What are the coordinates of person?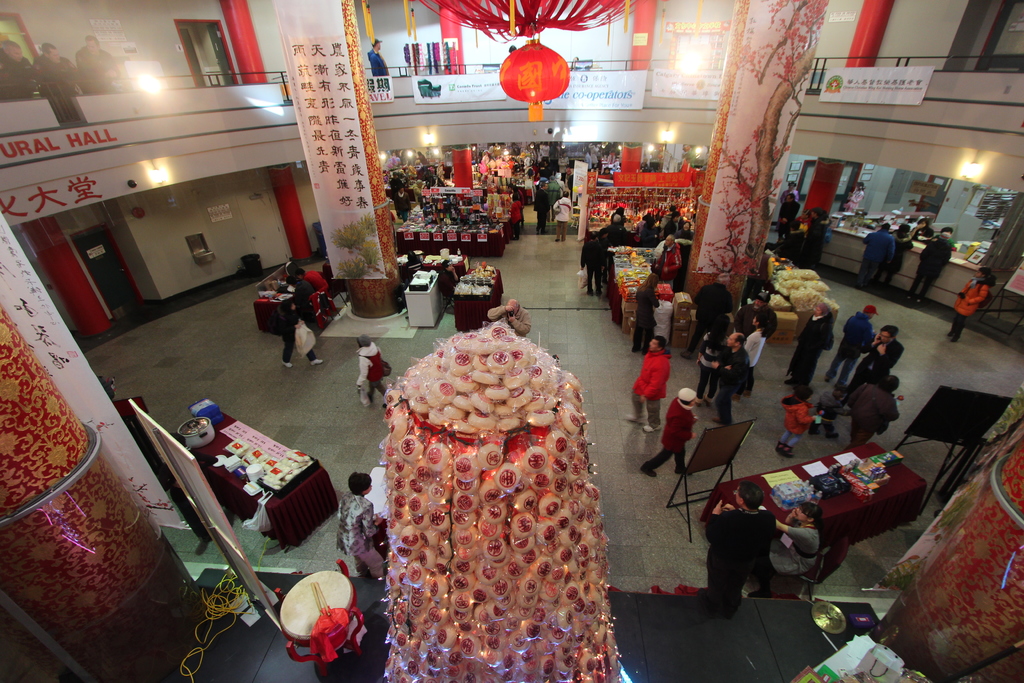
x1=774, y1=193, x2=801, y2=242.
